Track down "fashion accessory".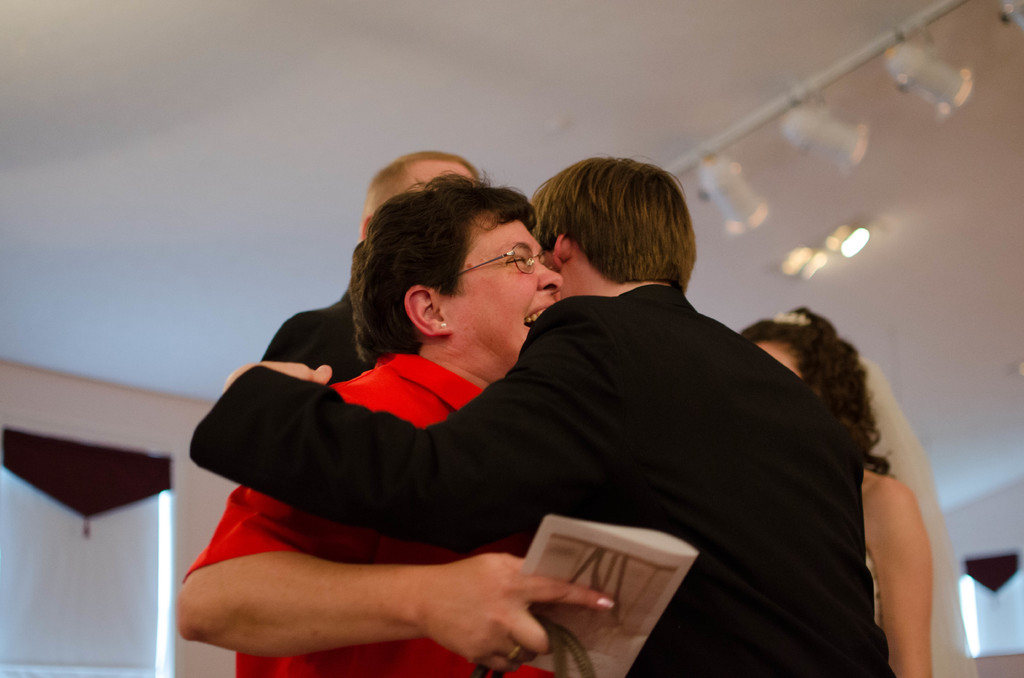
Tracked to 468 620 594 677.
